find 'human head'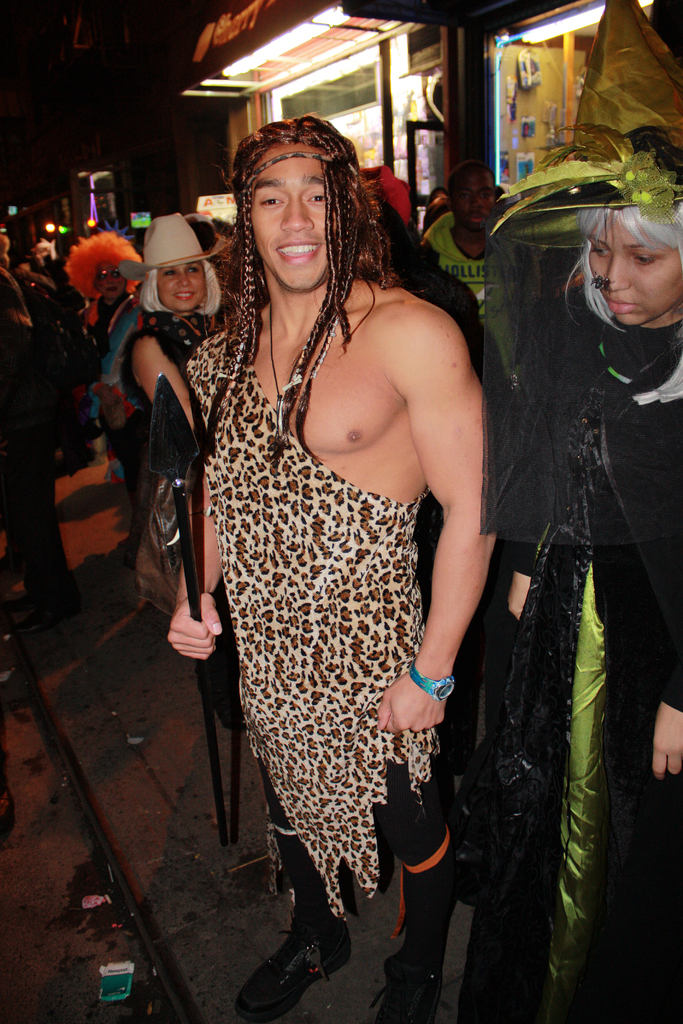
detection(121, 213, 220, 319)
